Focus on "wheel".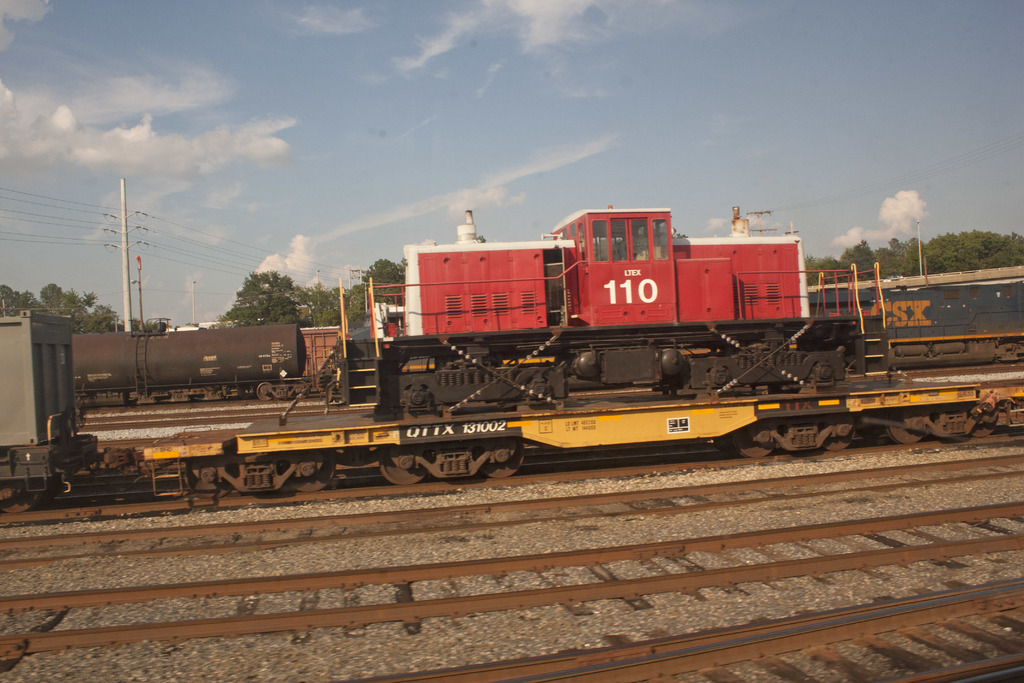
Focused at locate(479, 439, 529, 491).
